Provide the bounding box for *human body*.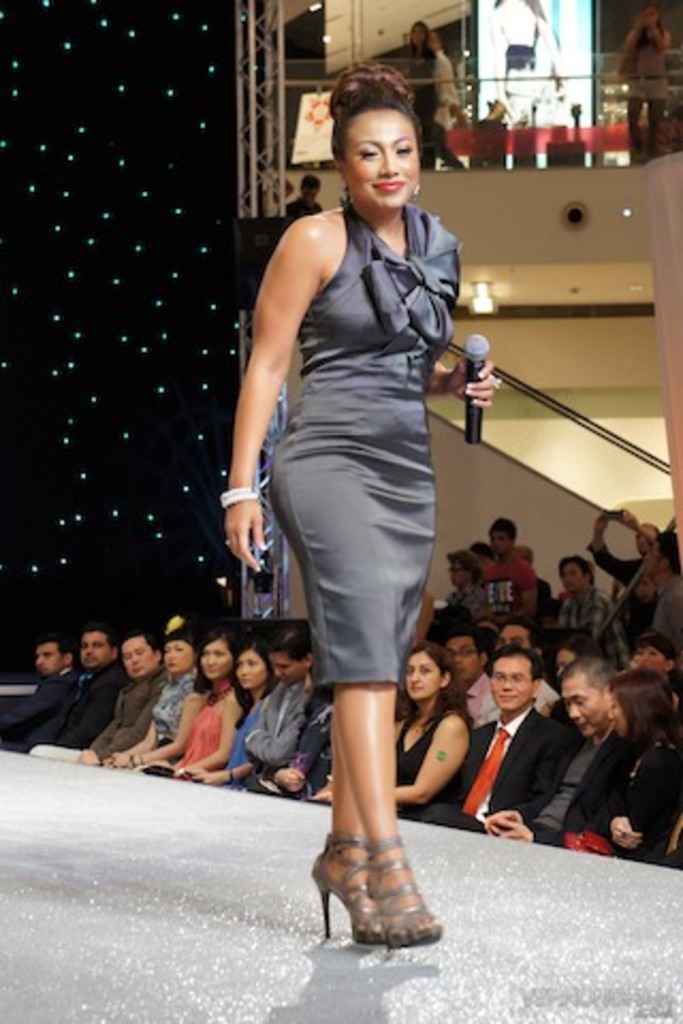
rect(444, 619, 493, 730).
